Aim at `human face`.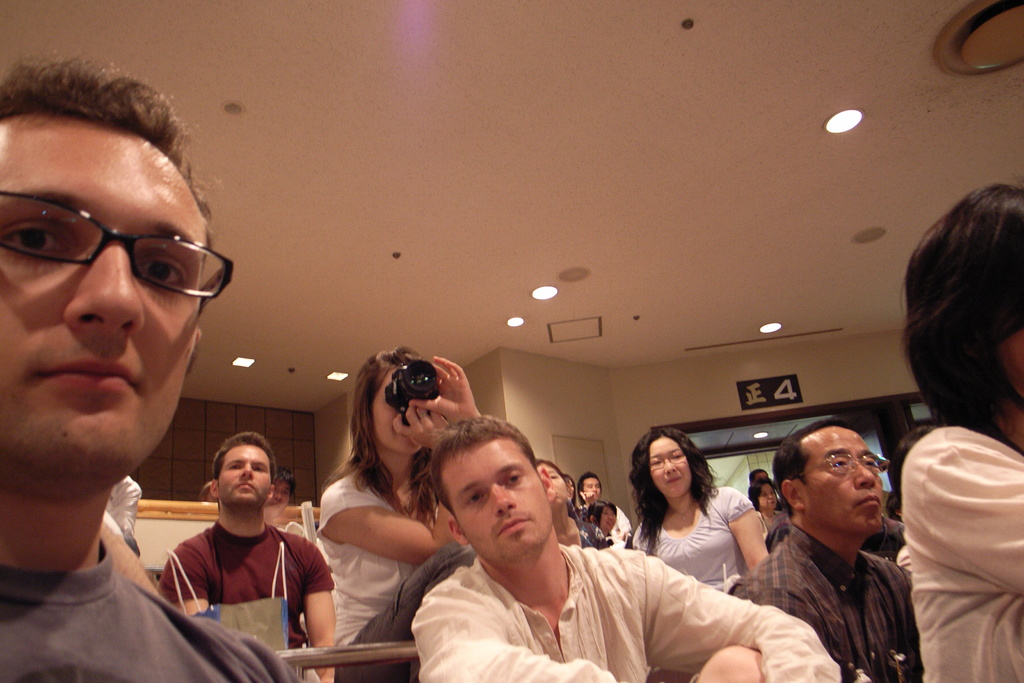
Aimed at [220,441,275,514].
